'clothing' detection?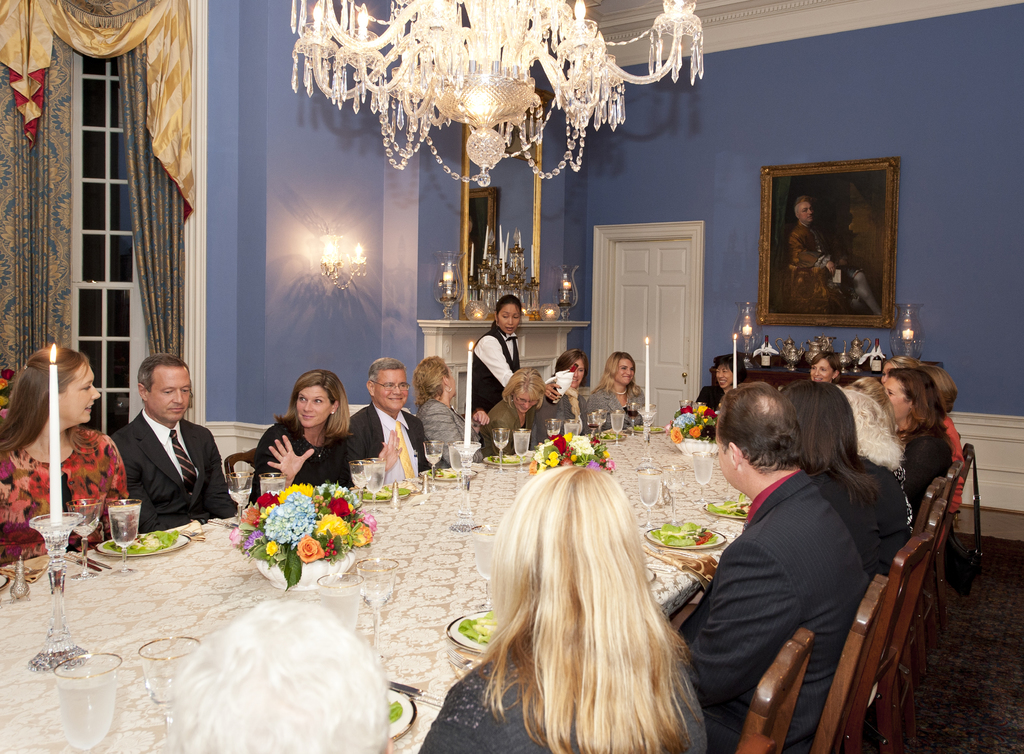
{"left": 348, "top": 399, "right": 447, "bottom": 482}
